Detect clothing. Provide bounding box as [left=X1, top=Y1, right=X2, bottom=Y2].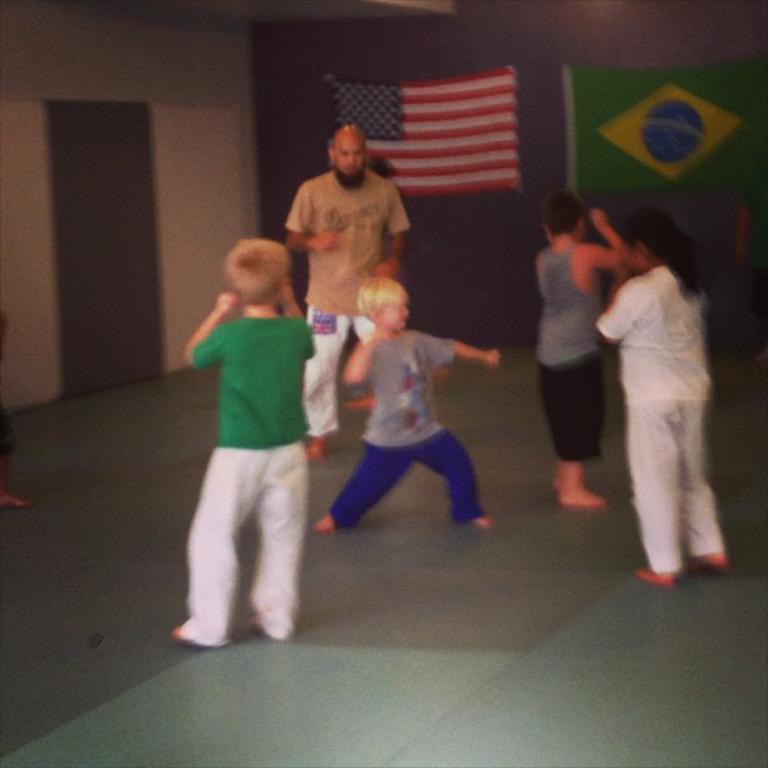
[left=591, top=269, right=730, bottom=584].
